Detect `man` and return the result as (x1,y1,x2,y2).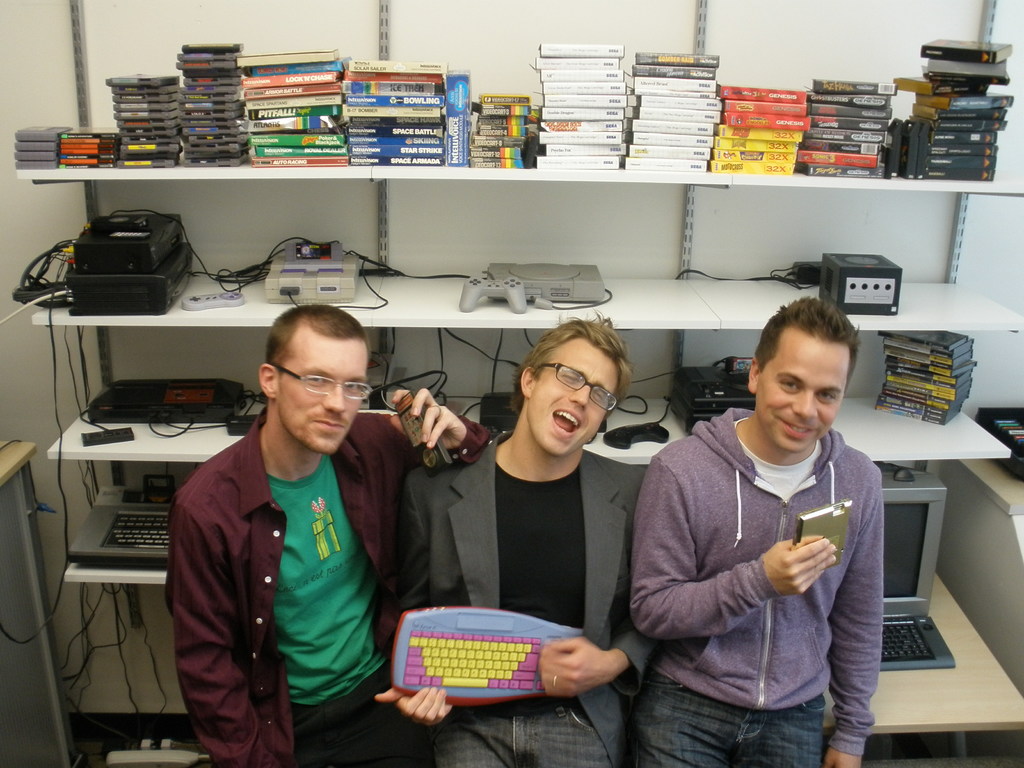
(628,295,884,767).
